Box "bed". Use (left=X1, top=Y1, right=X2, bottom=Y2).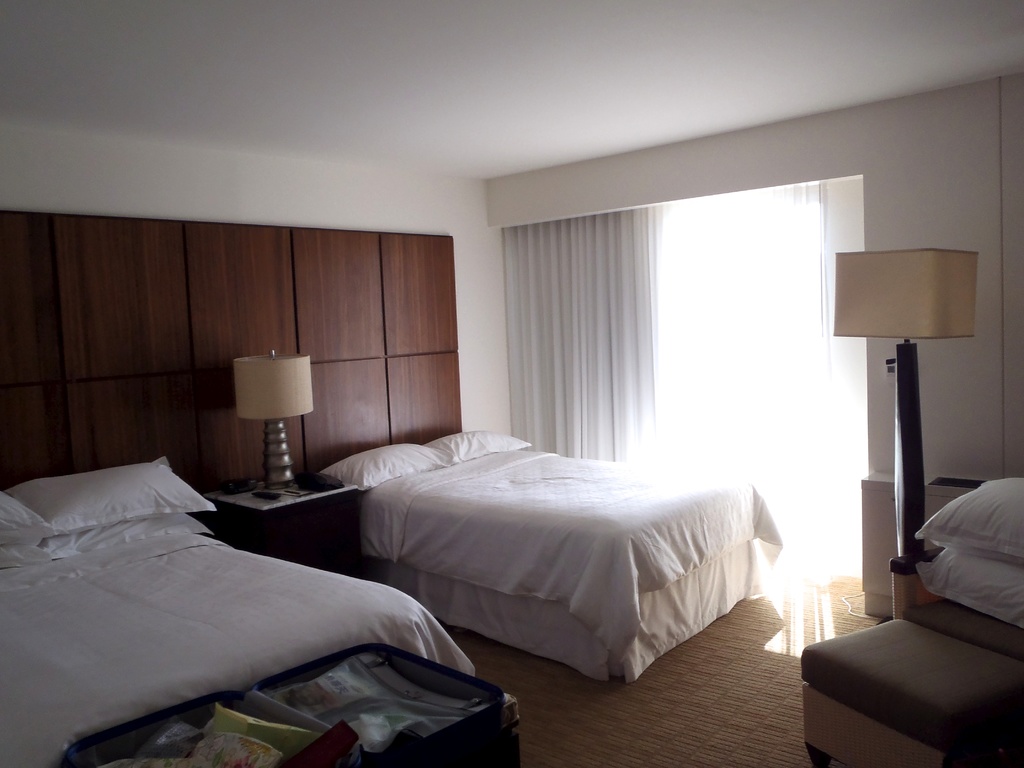
(left=285, top=362, right=803, bottom=694).
